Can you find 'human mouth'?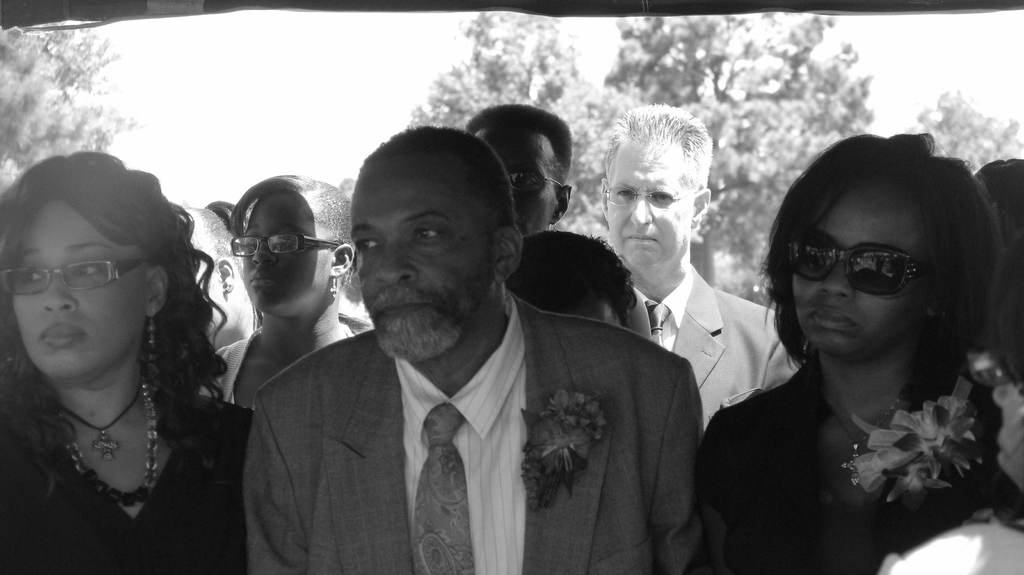
Yes, bounding box: rect(619, 227, 659, 245).
